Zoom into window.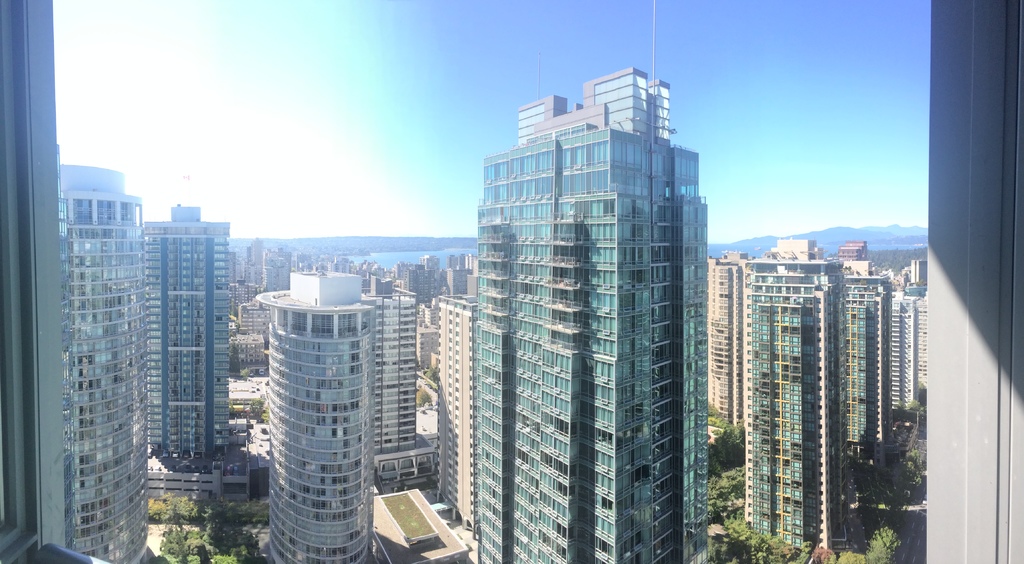
Zoom target: BBox(449, 462, 454, 470).
